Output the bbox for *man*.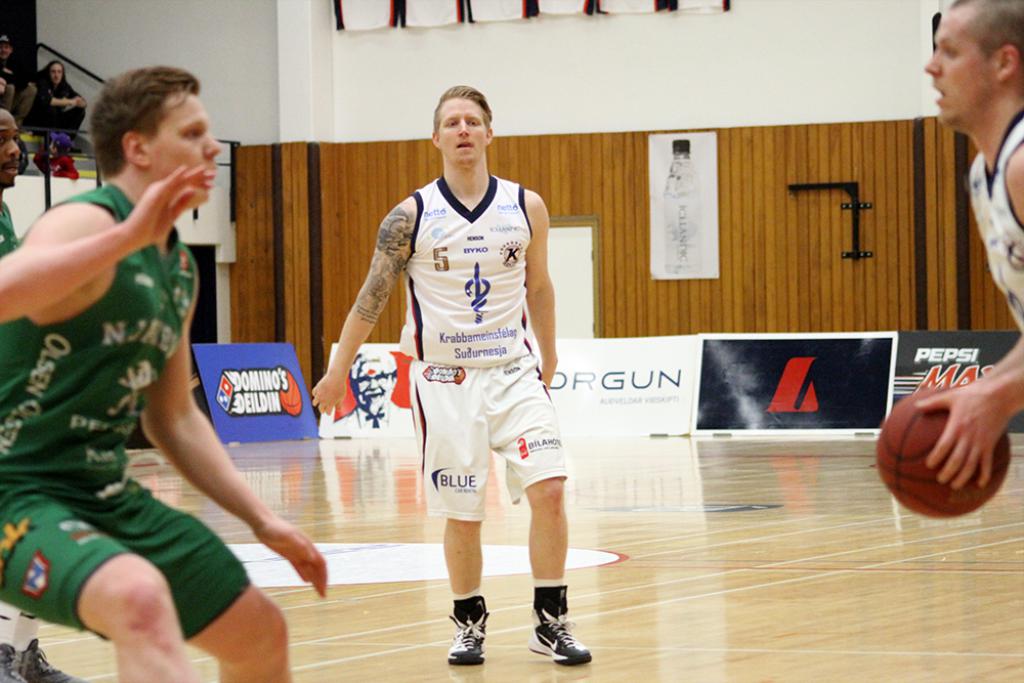
l=925, t=0, r=1023, b=496.
